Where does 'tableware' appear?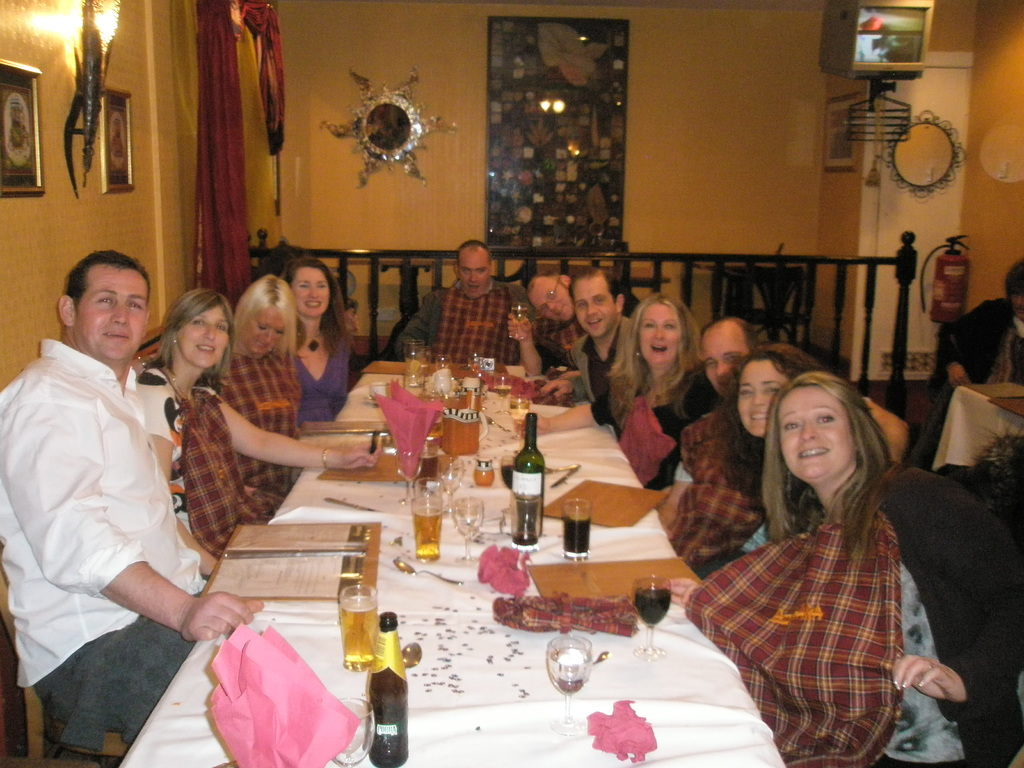
Appears at [left=337, top=579, right=381, bottom=669].
